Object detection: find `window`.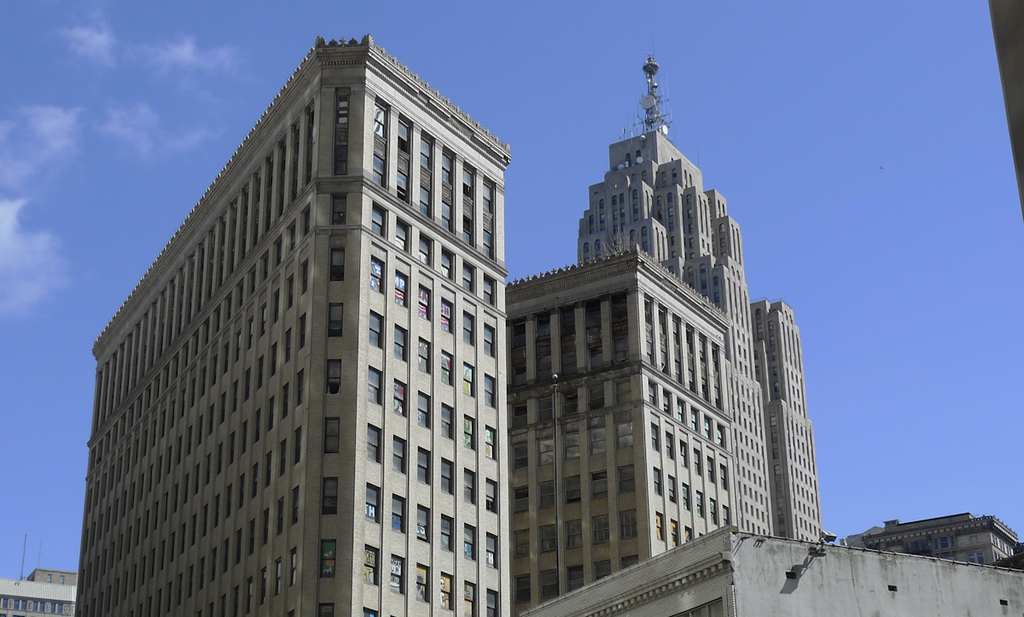
pyautogui.locateOnScreen(387, 556, 403, 597).
